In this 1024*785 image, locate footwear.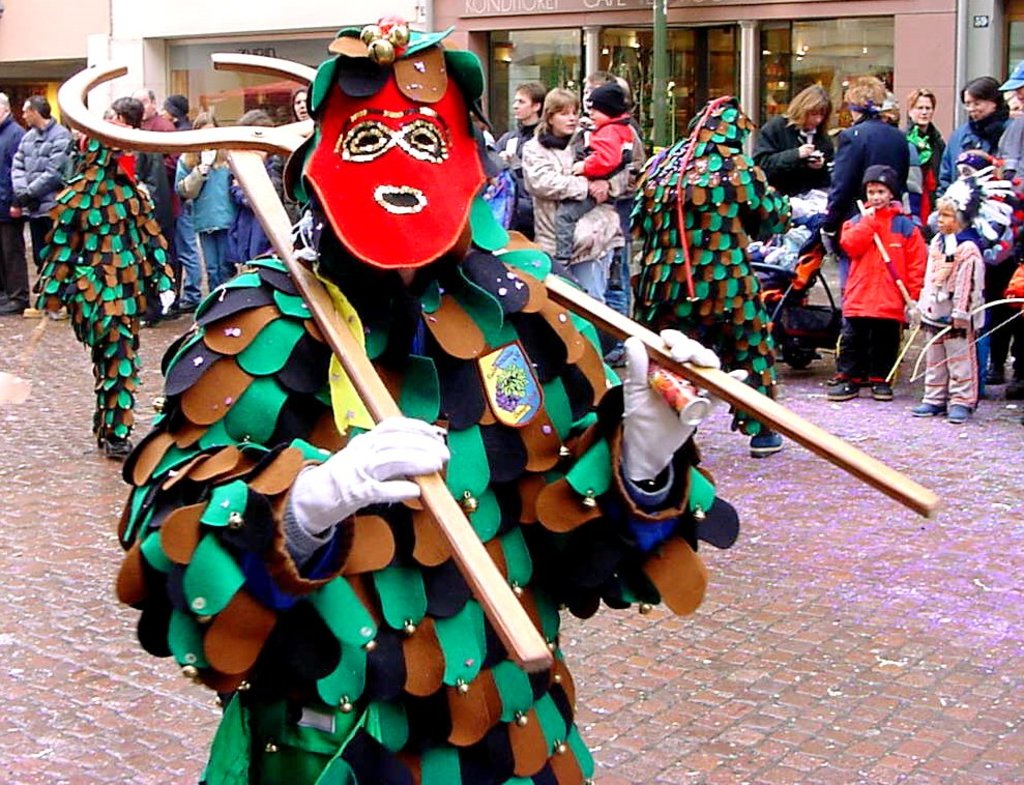
Bounding box: bbox(606, 353, 622, 369).
